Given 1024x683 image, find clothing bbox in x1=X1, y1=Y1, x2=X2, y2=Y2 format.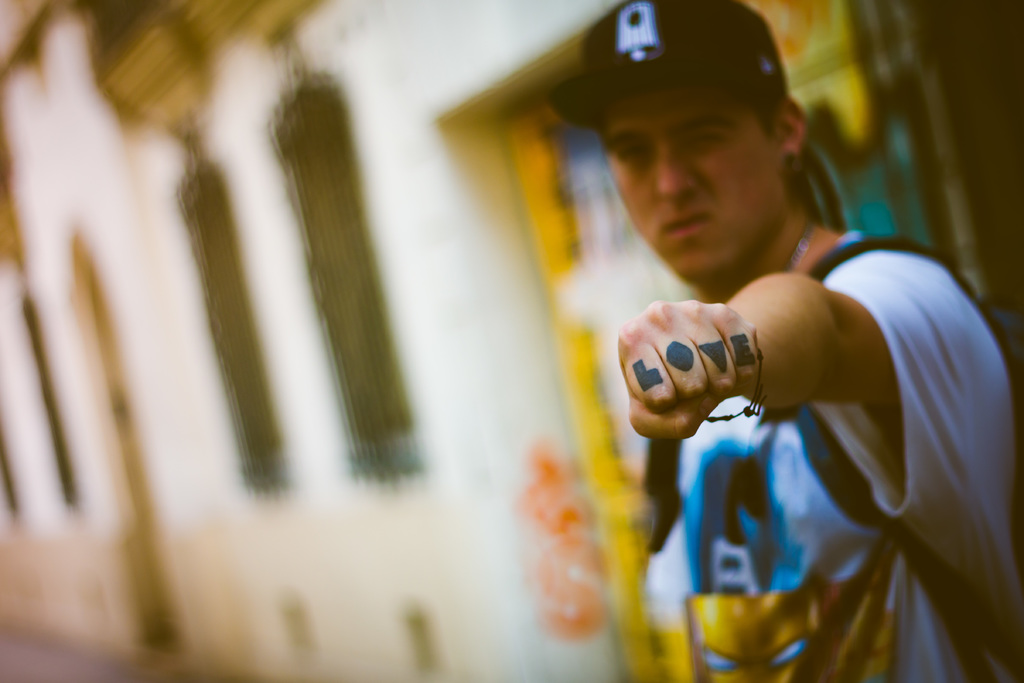
x1=650, y1=228, x2=1018, y2=682.
